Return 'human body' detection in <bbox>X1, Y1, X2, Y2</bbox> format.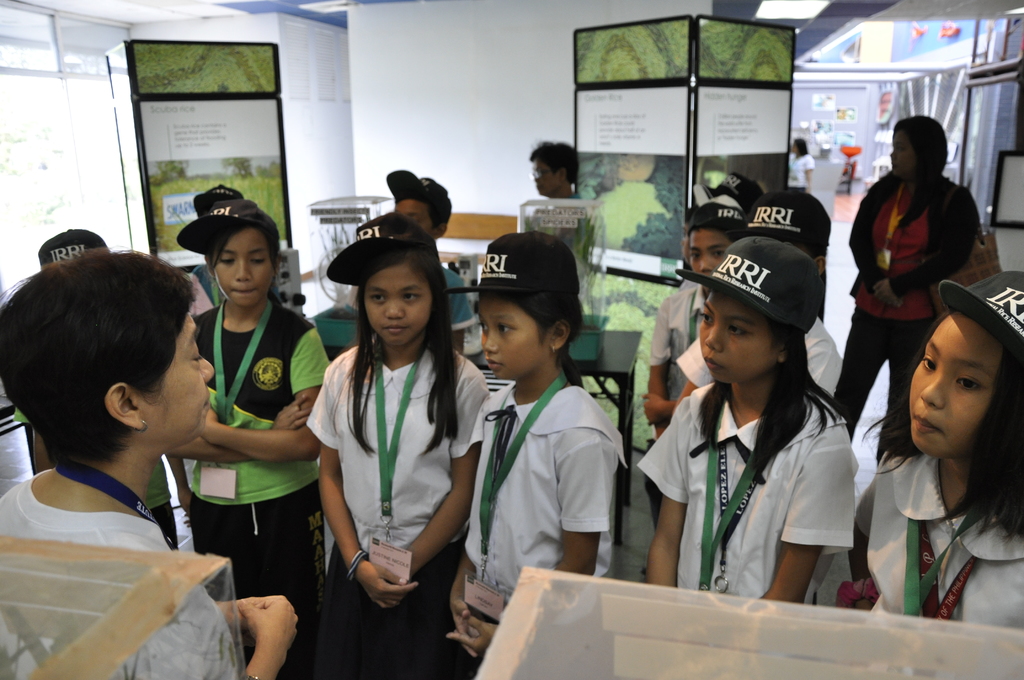
<bbox>185, 266, 221, 298</bbox>.
